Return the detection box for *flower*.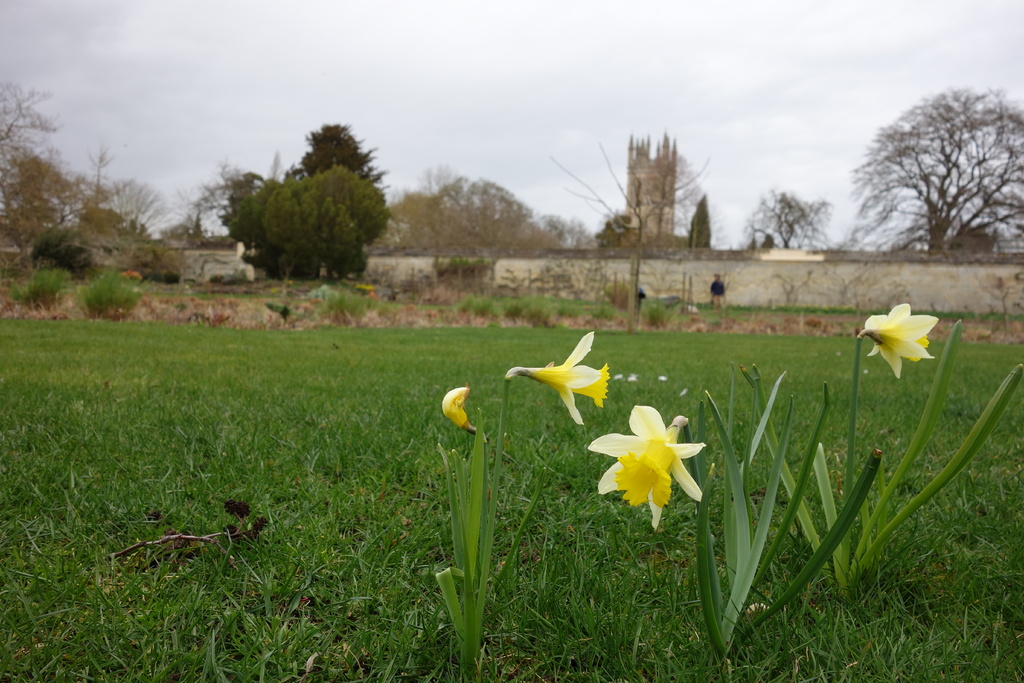
x1=514 y1=331 x2=608 y2=424.
